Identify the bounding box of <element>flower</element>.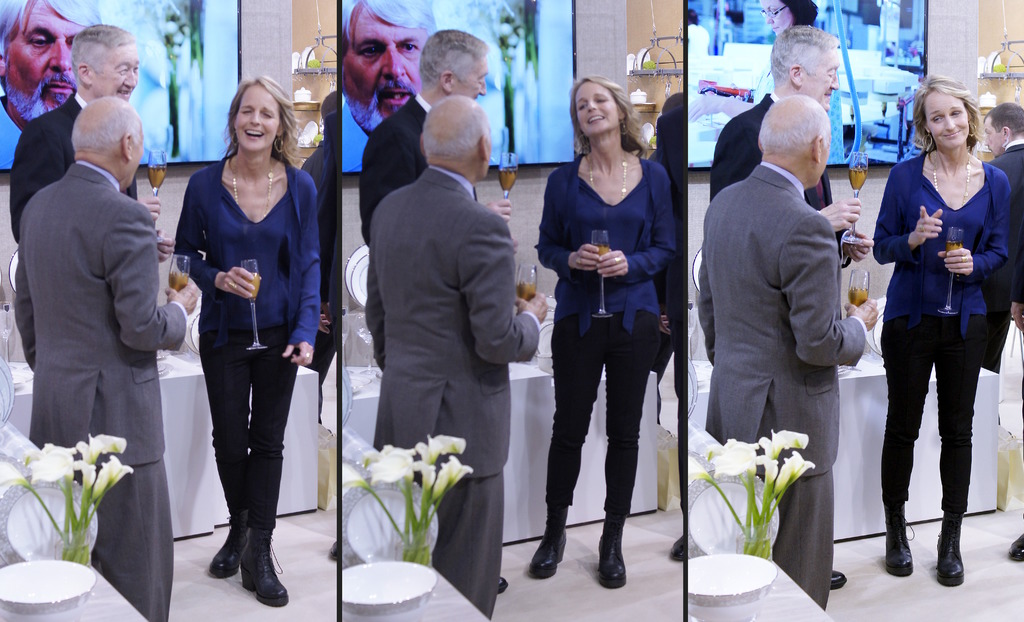
[429, 457, 471, 502].
